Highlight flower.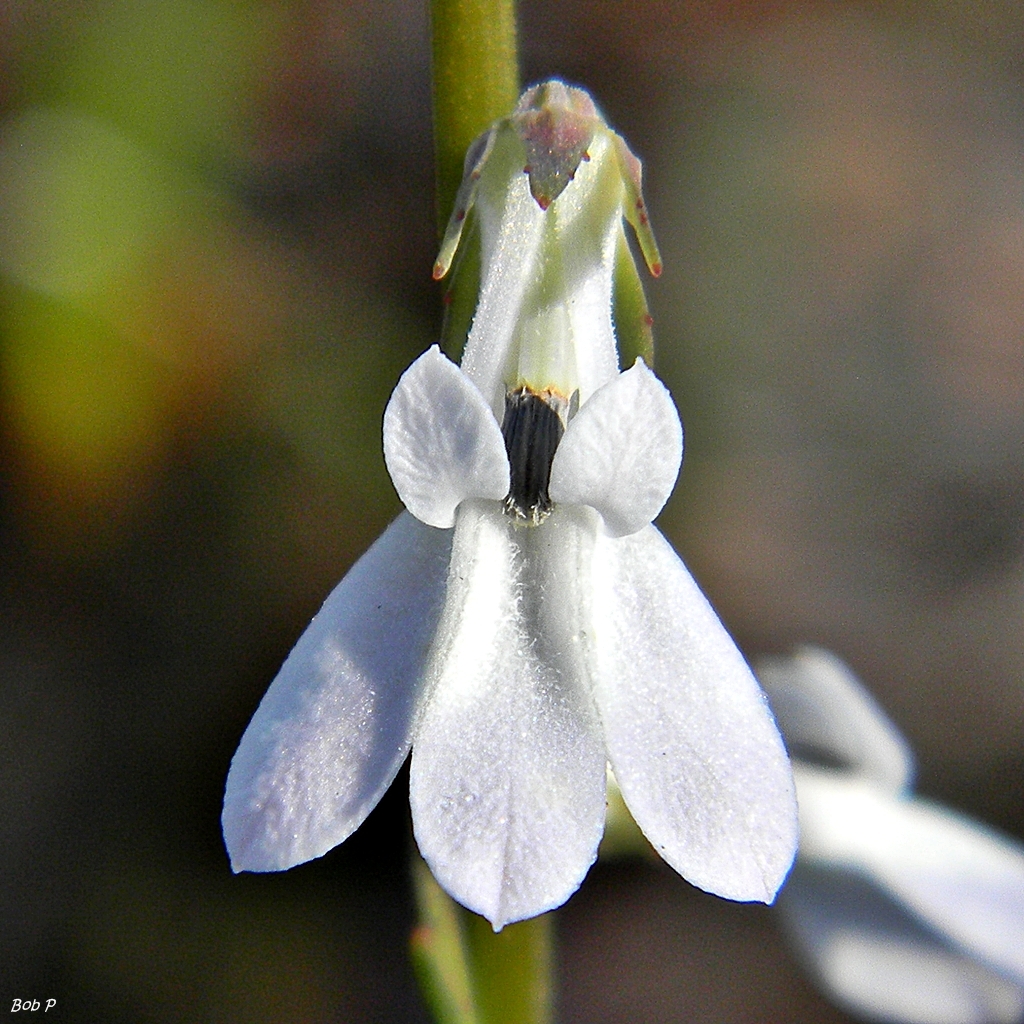
Highlighted region: 192/142/796/956.
